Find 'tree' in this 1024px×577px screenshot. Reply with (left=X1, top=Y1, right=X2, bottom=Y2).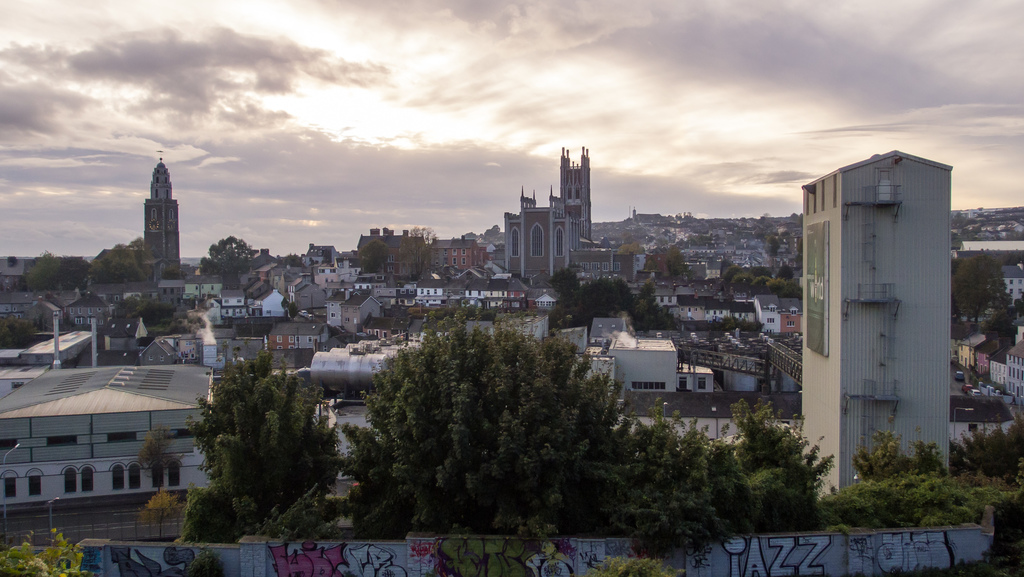
(left=785, top=278, right=804, bottom=297).
